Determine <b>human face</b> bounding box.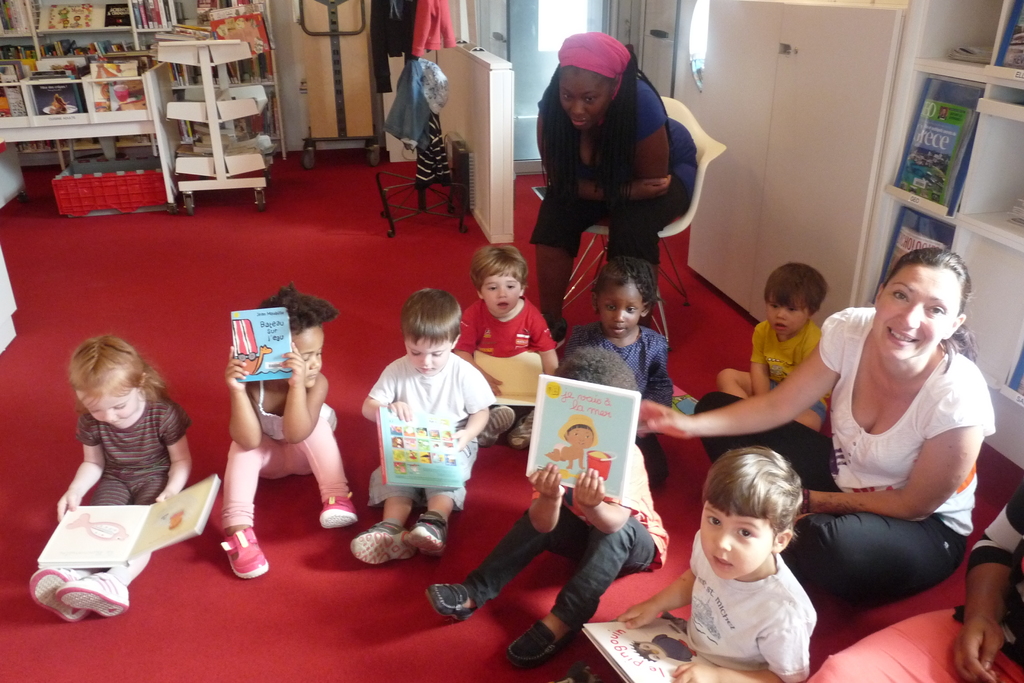
Determined: left=877, top=268, right=954, bottom=354.
